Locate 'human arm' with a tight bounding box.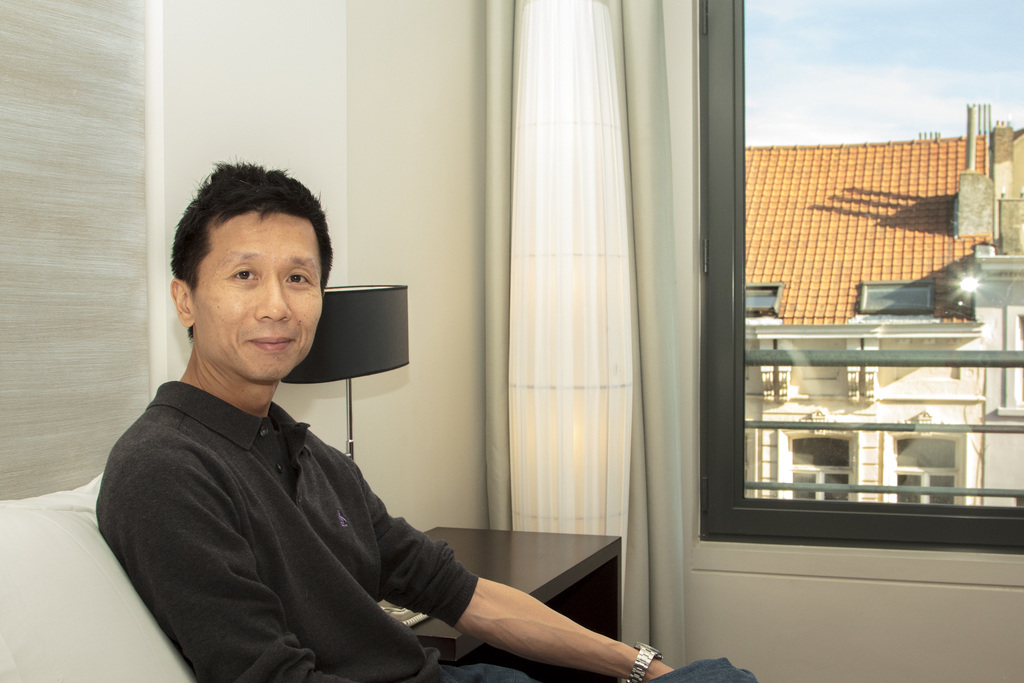
(x1=336, y1=473, x2=648, y2=674).
